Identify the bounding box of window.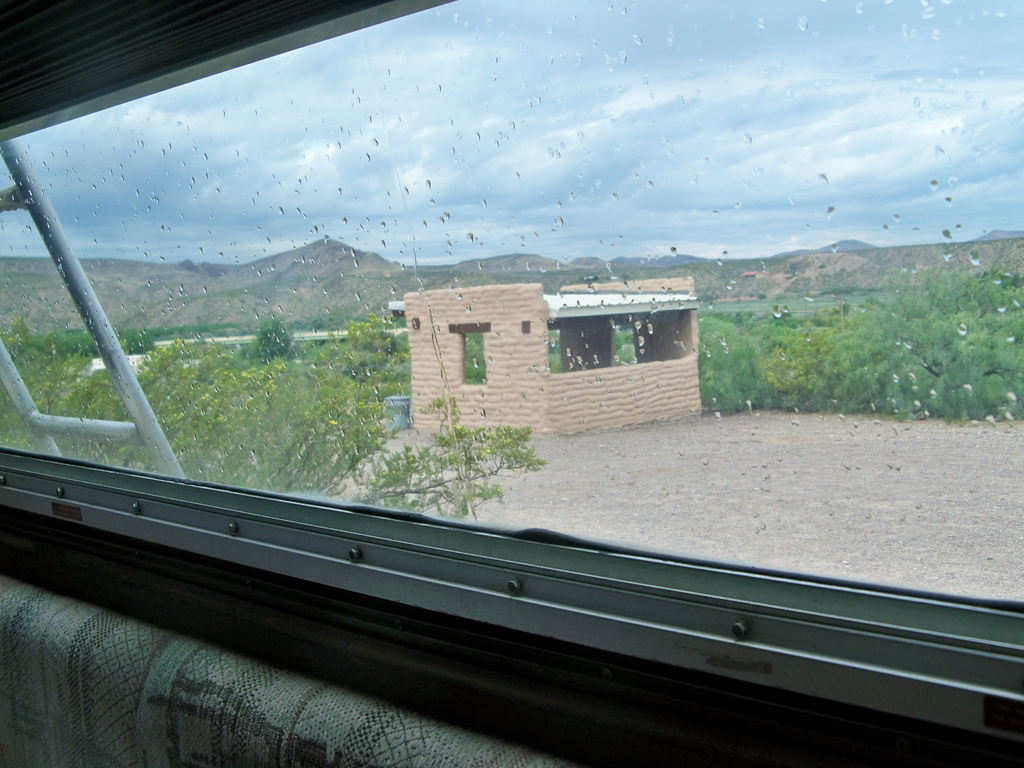
449, 323, 492, 389.
